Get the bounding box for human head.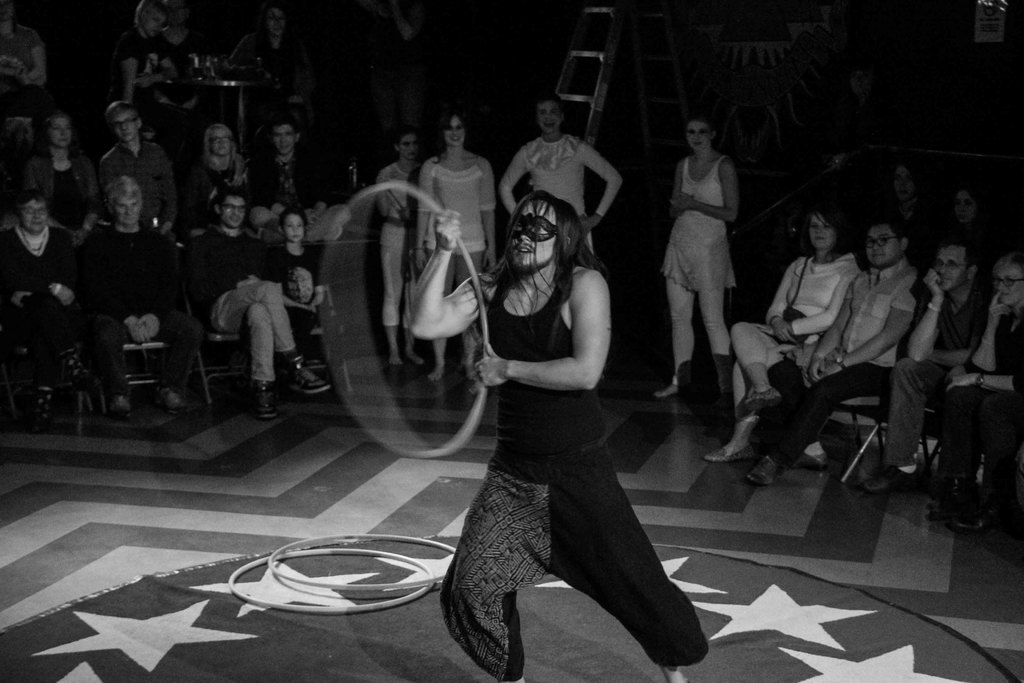
884/160/922/199.
